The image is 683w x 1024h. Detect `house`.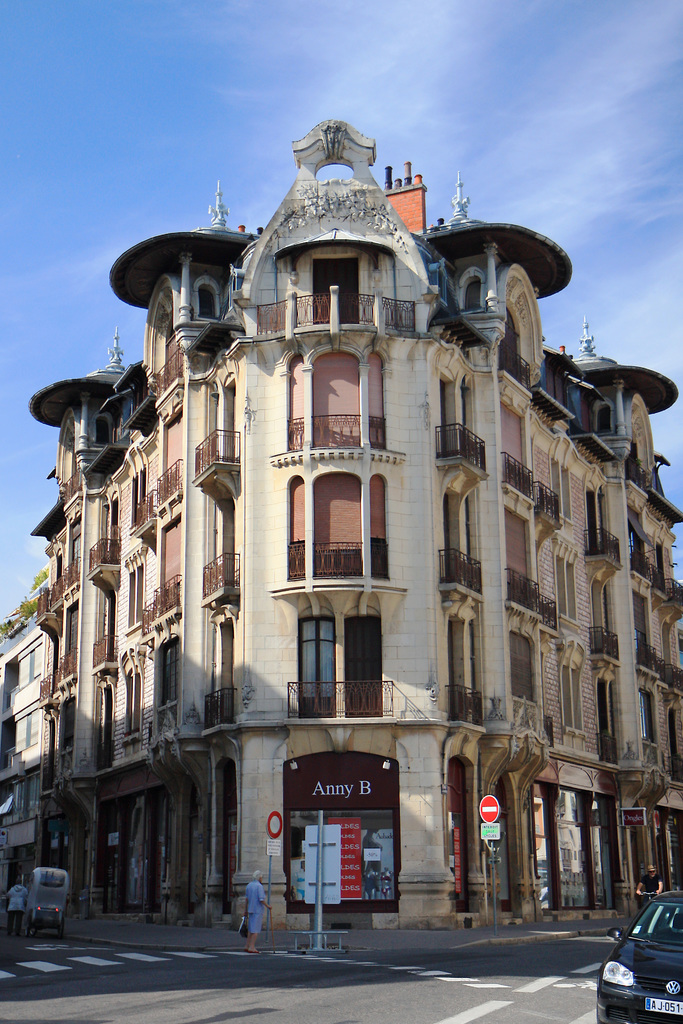
Detection: BBox(0, 122, 682, 930).
